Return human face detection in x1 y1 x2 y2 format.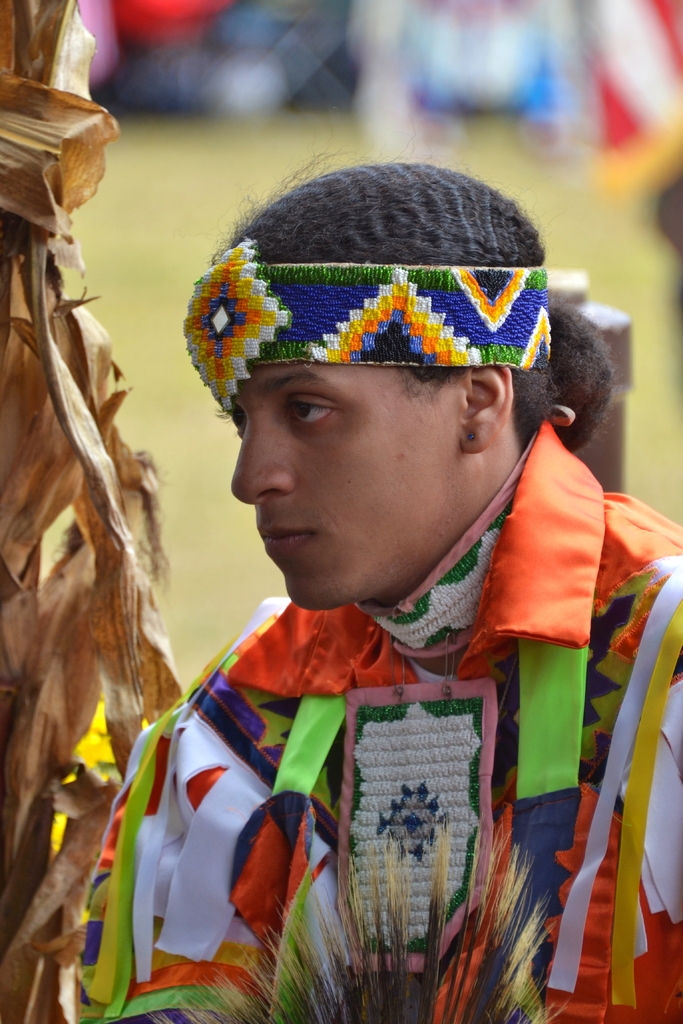
218 363 454 617.
